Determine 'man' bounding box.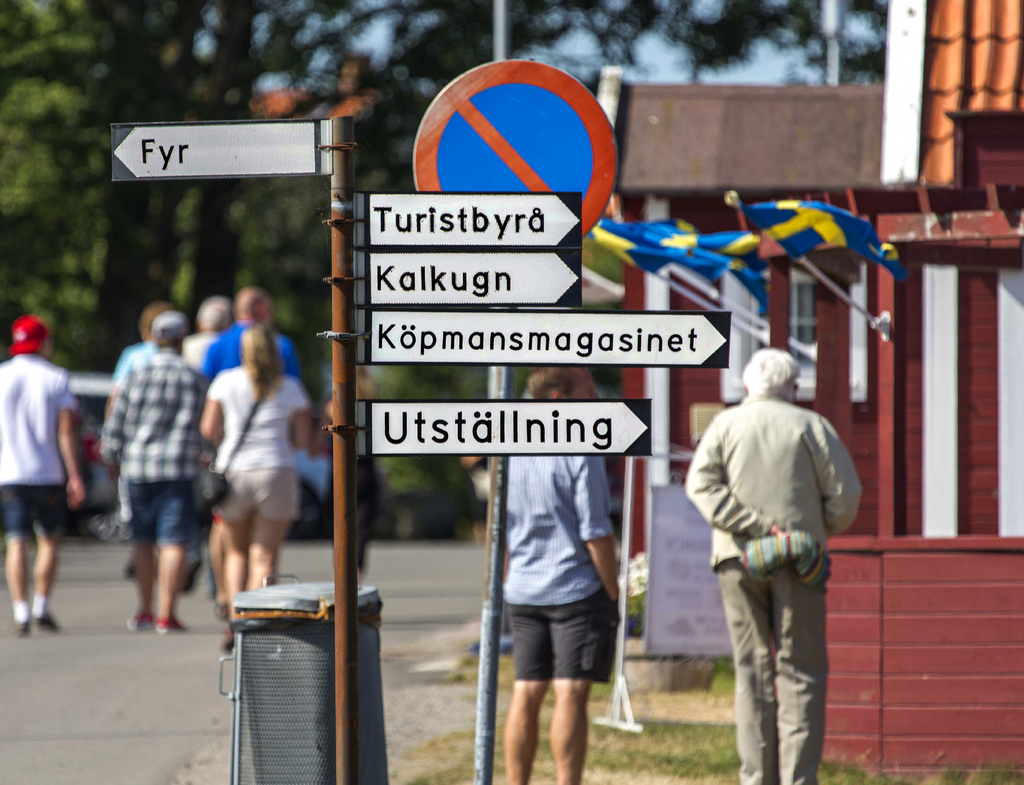
Determined: pyautogui.locateOnScreen(95, 309, 209, 635).
